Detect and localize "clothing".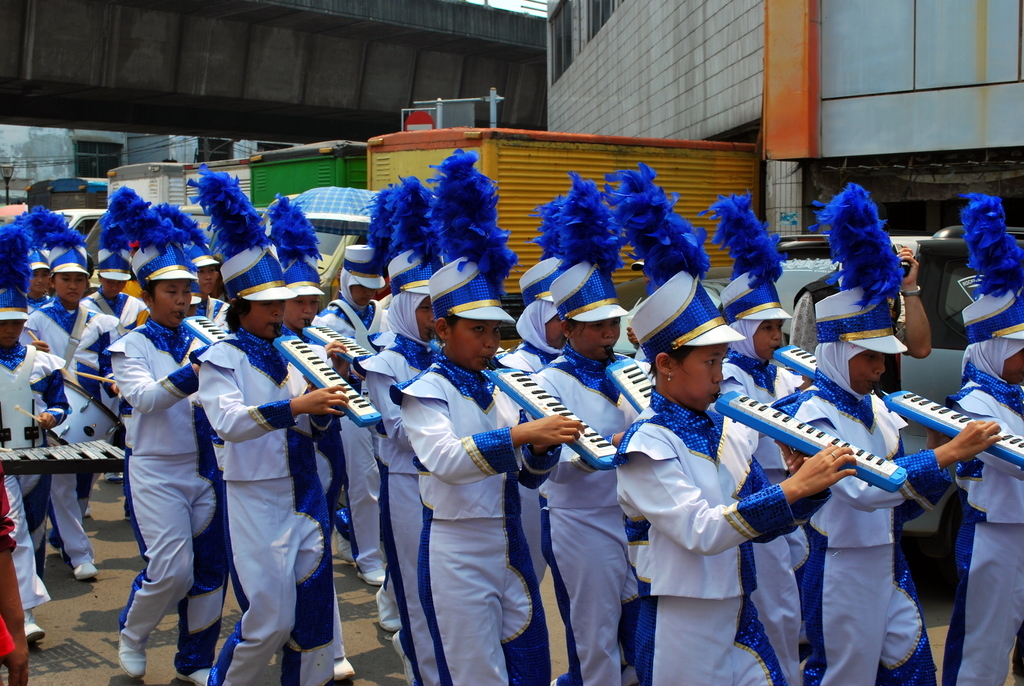
Localized at <region>104, 293, 210, 660</region>.
